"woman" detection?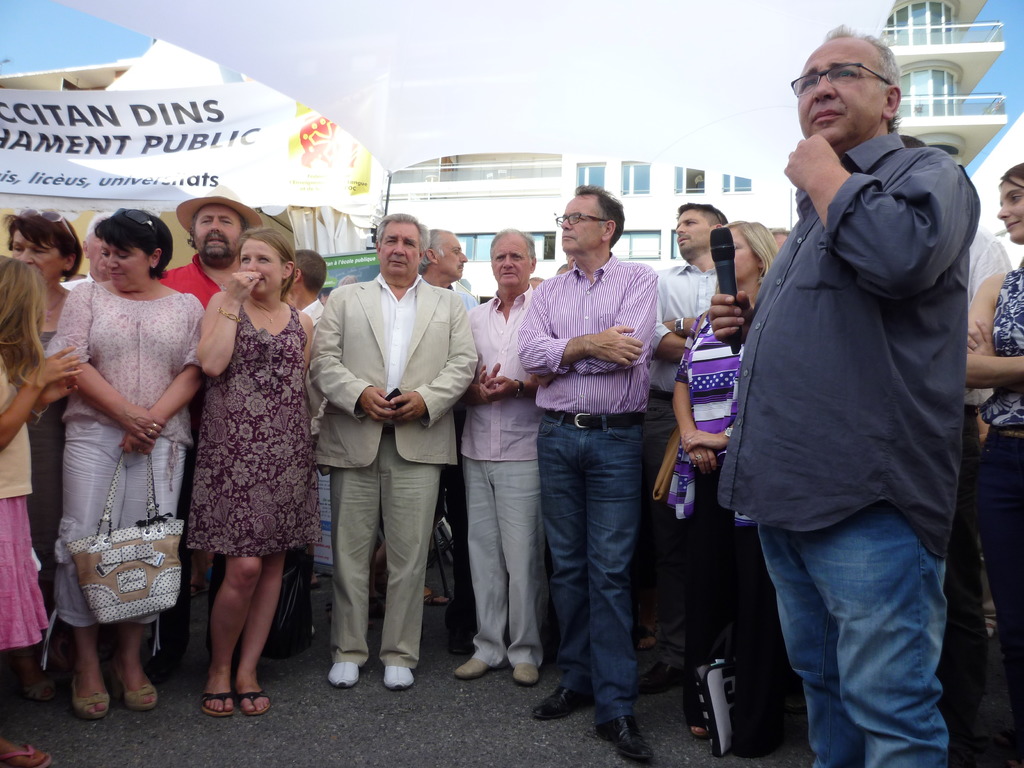
963,159,1023,757
